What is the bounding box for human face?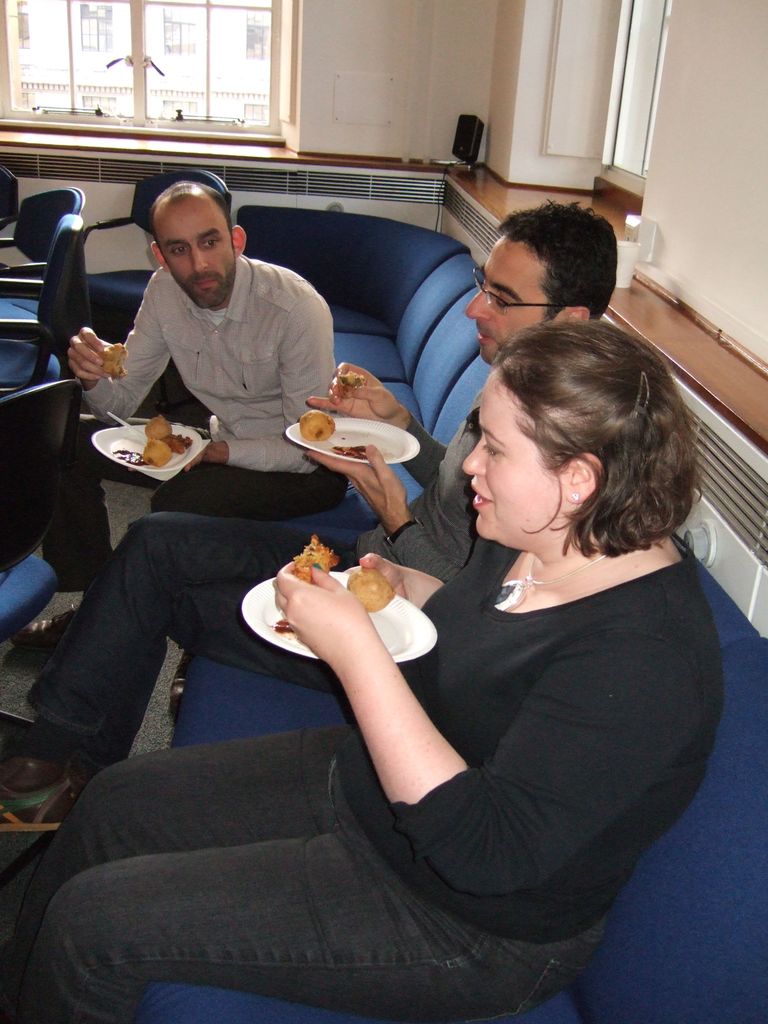
bbox(457, 357, 567, 538).
